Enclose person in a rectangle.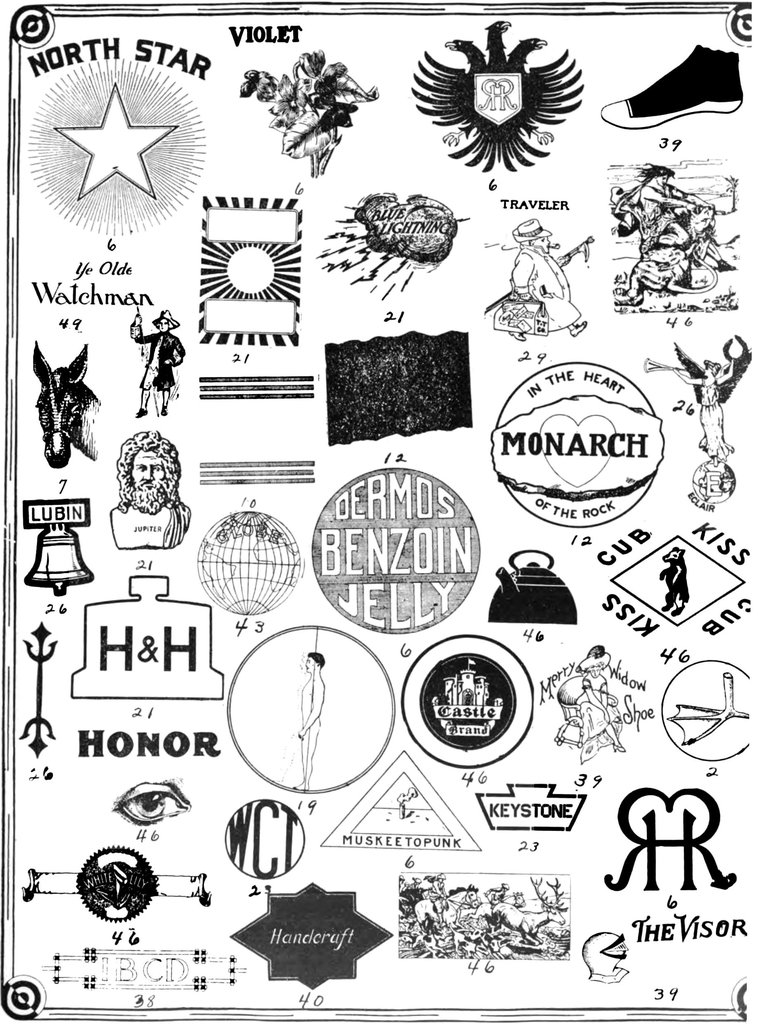
x1=105, y1=419, x2=176, y2=566.
